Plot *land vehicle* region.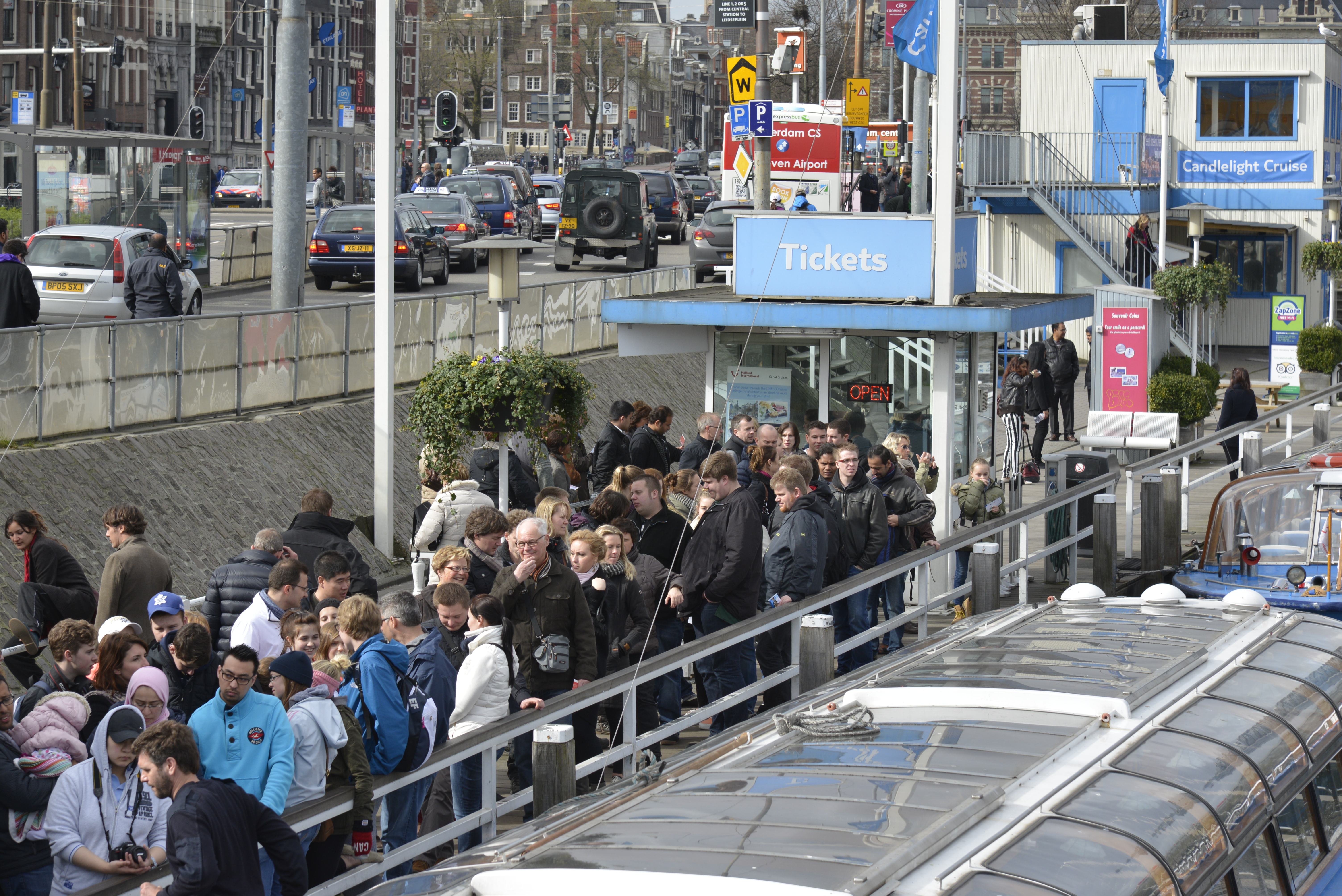
Plotted at (118,38,127,43).
